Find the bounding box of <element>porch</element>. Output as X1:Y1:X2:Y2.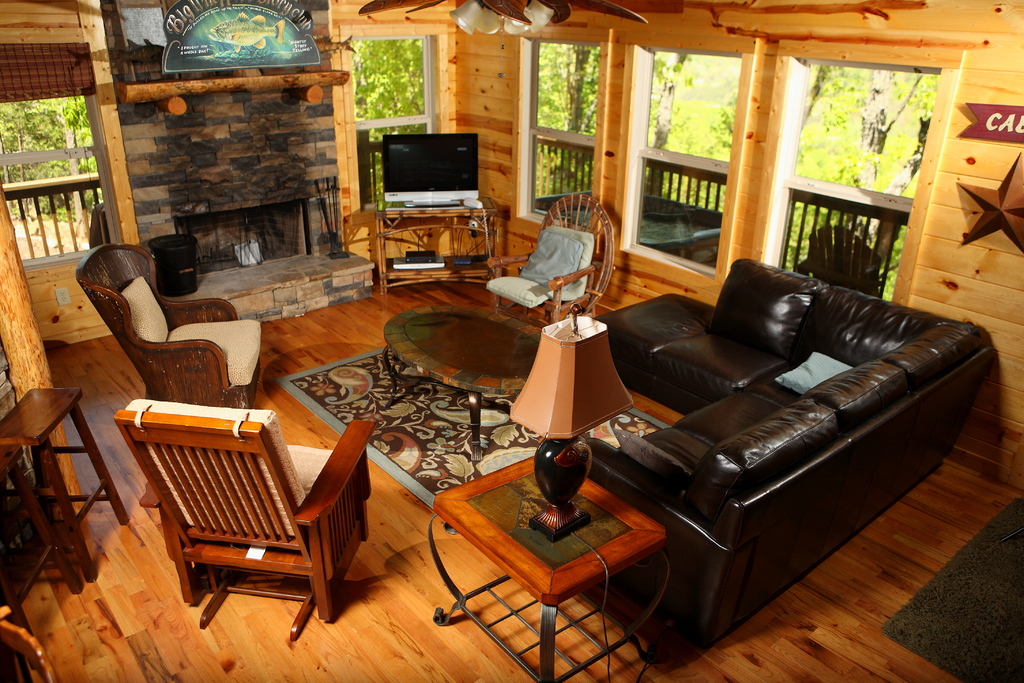
0:105:924:373.
